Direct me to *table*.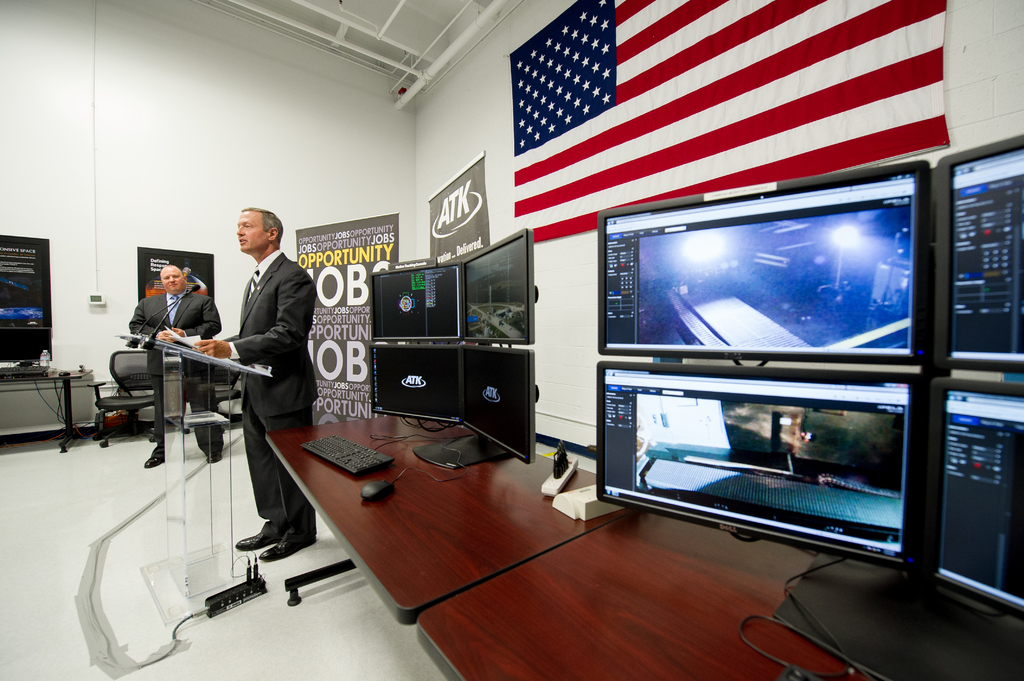
Direction: x1=262 y1=414 x2=644 y2=625.
